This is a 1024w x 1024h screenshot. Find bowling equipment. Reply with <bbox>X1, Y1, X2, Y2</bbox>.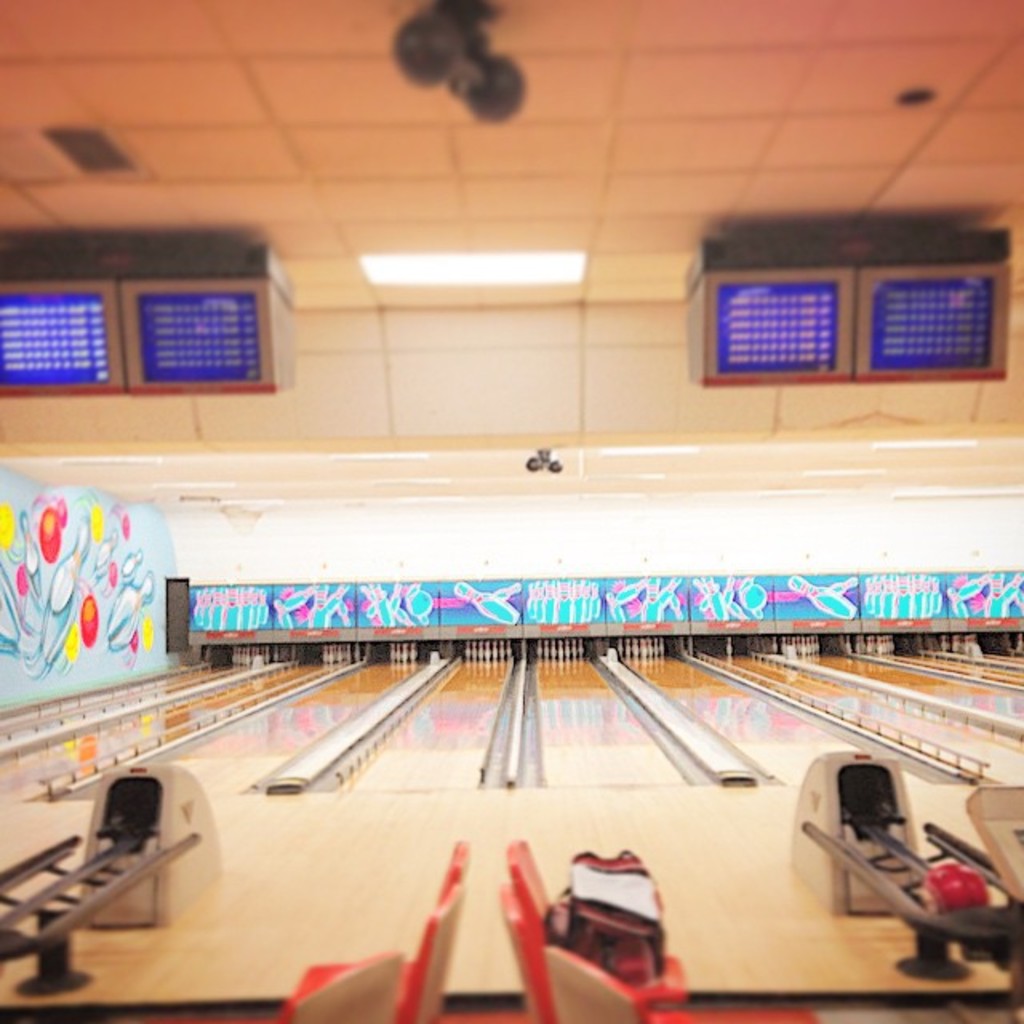
<bbox>790, 749, 1011, 987</bbox>.
